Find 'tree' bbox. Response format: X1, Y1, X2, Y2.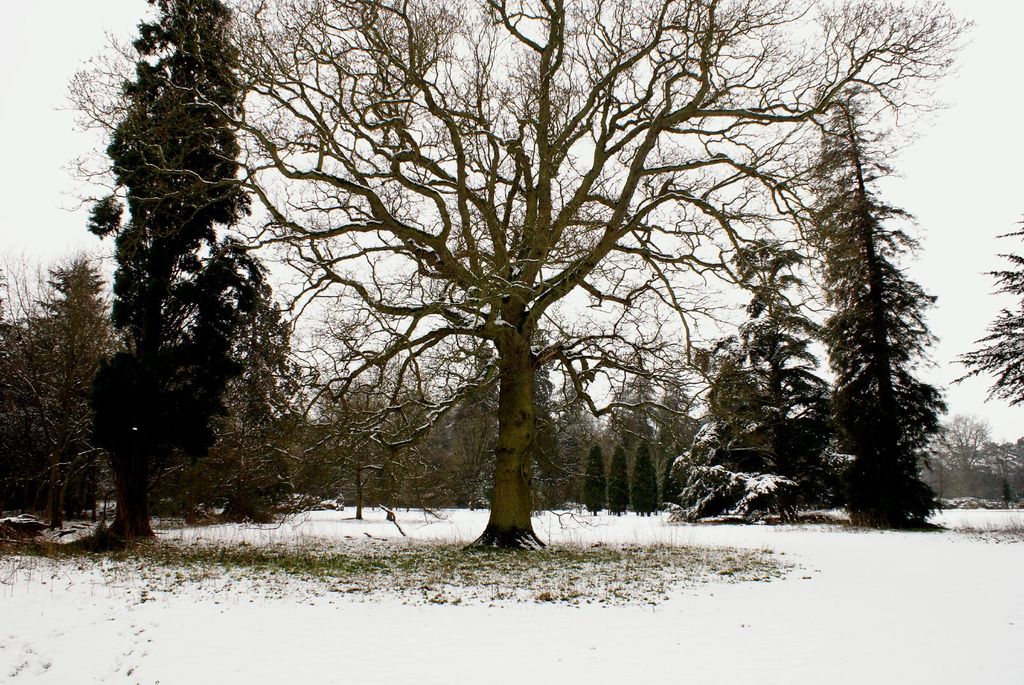
52, 0, 253, 567.
